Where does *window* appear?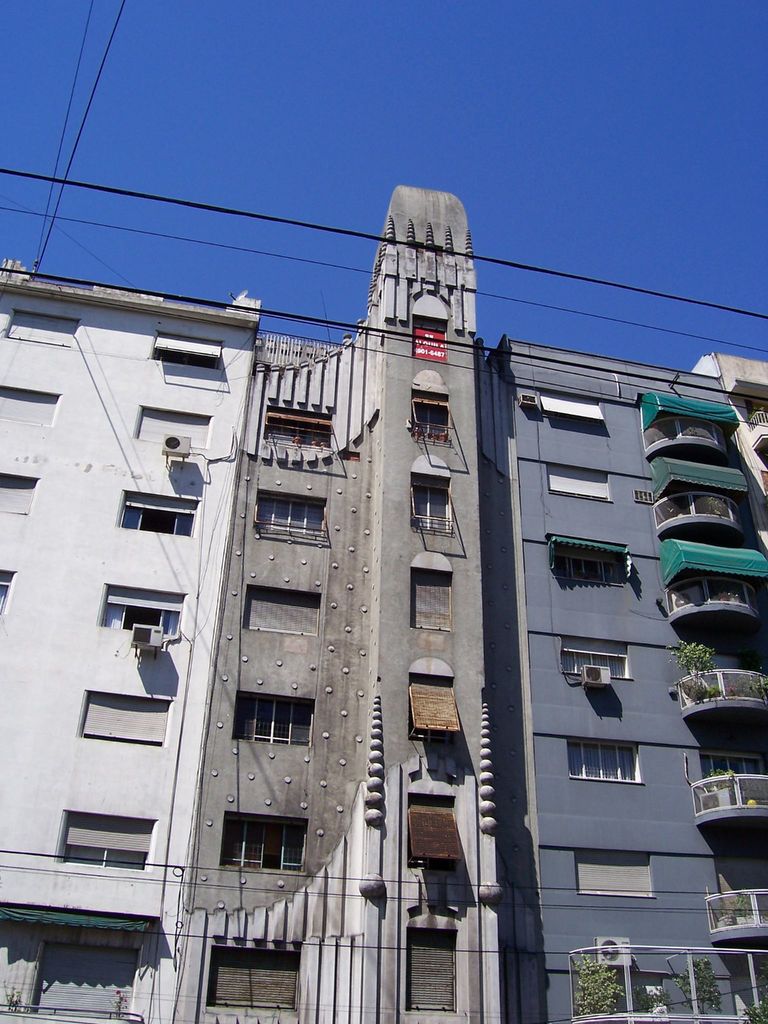
Appears at x1=408, y1=674, x2=462, y2=742.
